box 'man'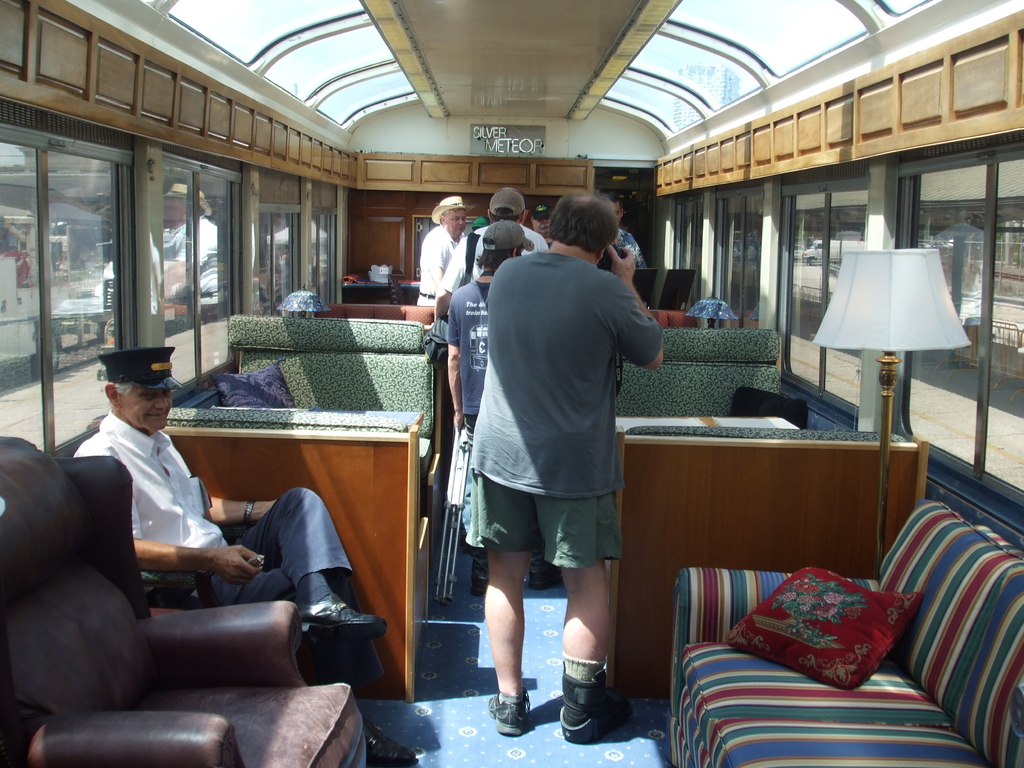
{"x1": 70, "y1": 344, "x2": 423, "y2": 767}
